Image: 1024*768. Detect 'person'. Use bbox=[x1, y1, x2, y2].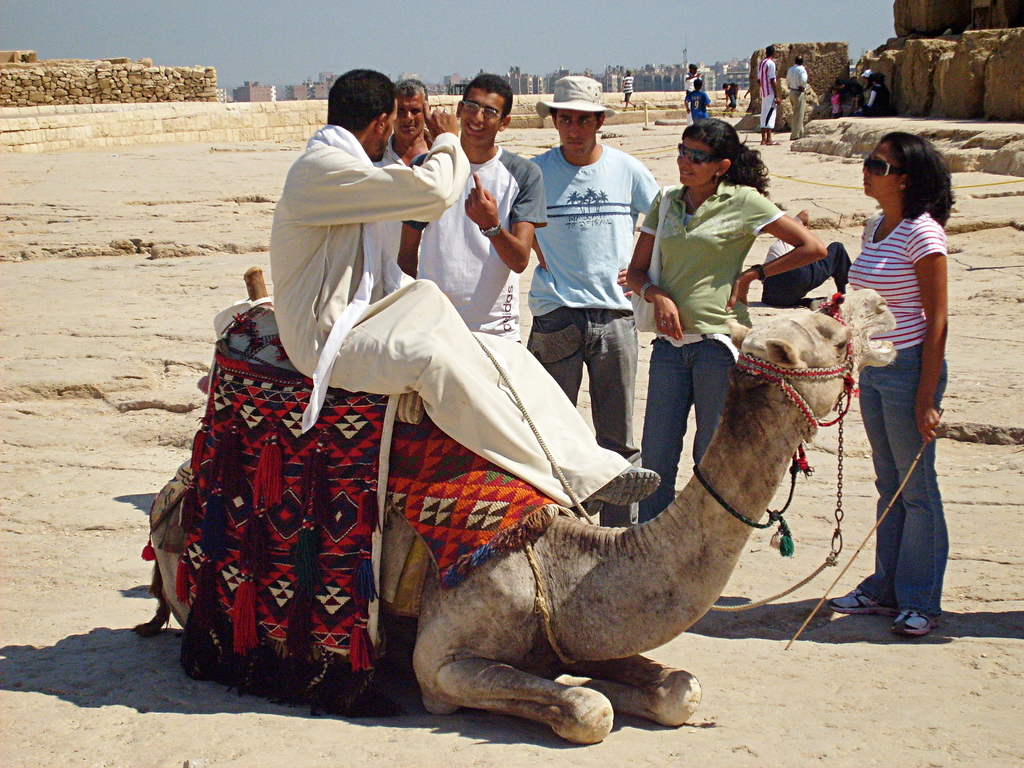
bbox=[786, 54, 812, 139].
